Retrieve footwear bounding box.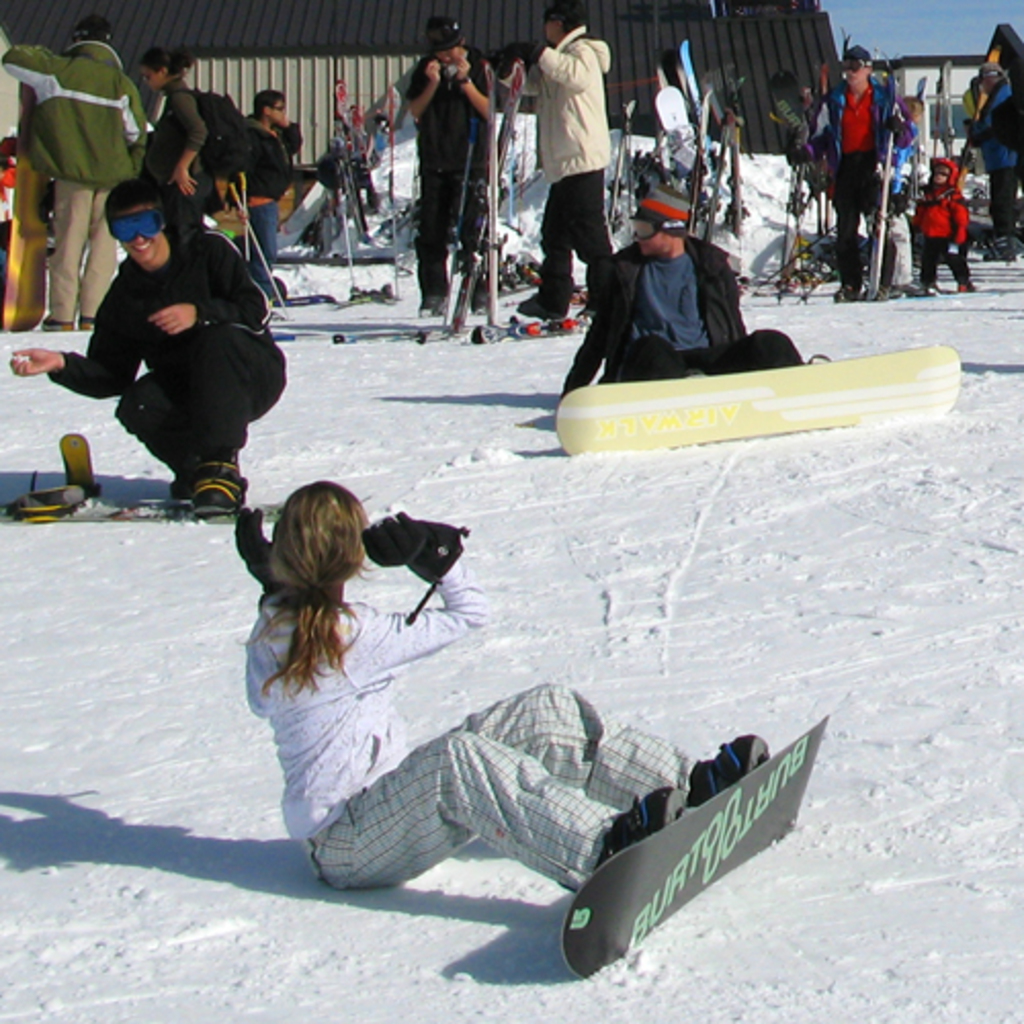
Bounding box: bbox=[952, 276, 977, 295].
